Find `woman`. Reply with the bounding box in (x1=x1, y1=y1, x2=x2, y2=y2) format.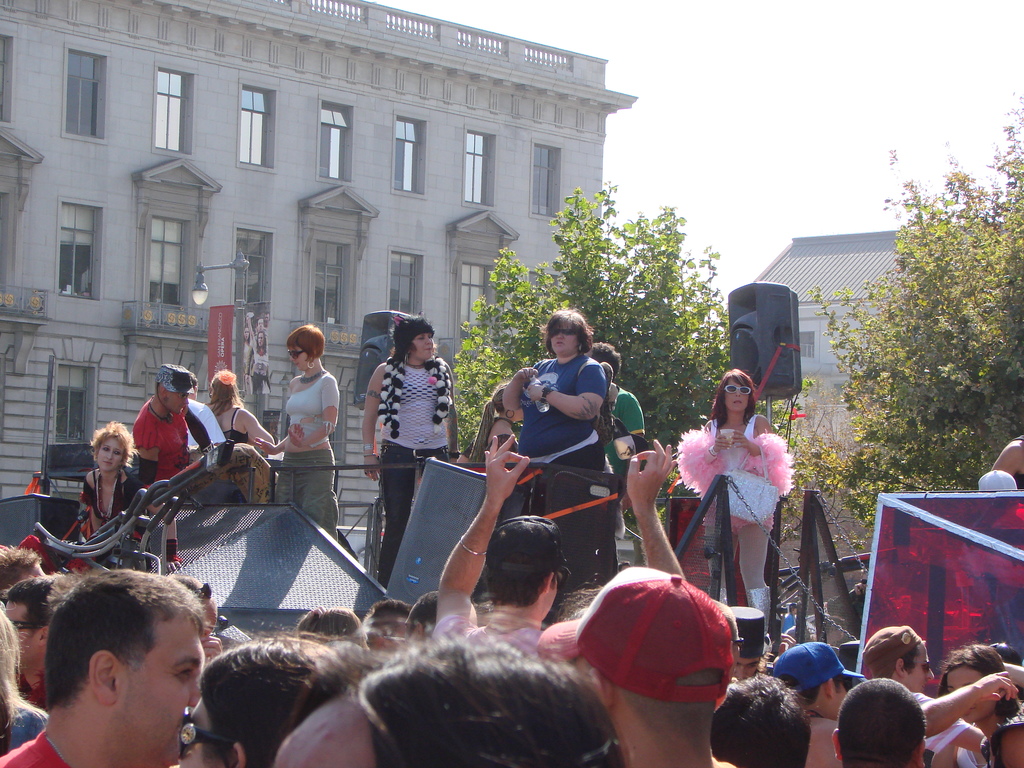
(x1=356, y1=311, x2=464, y2=570).
